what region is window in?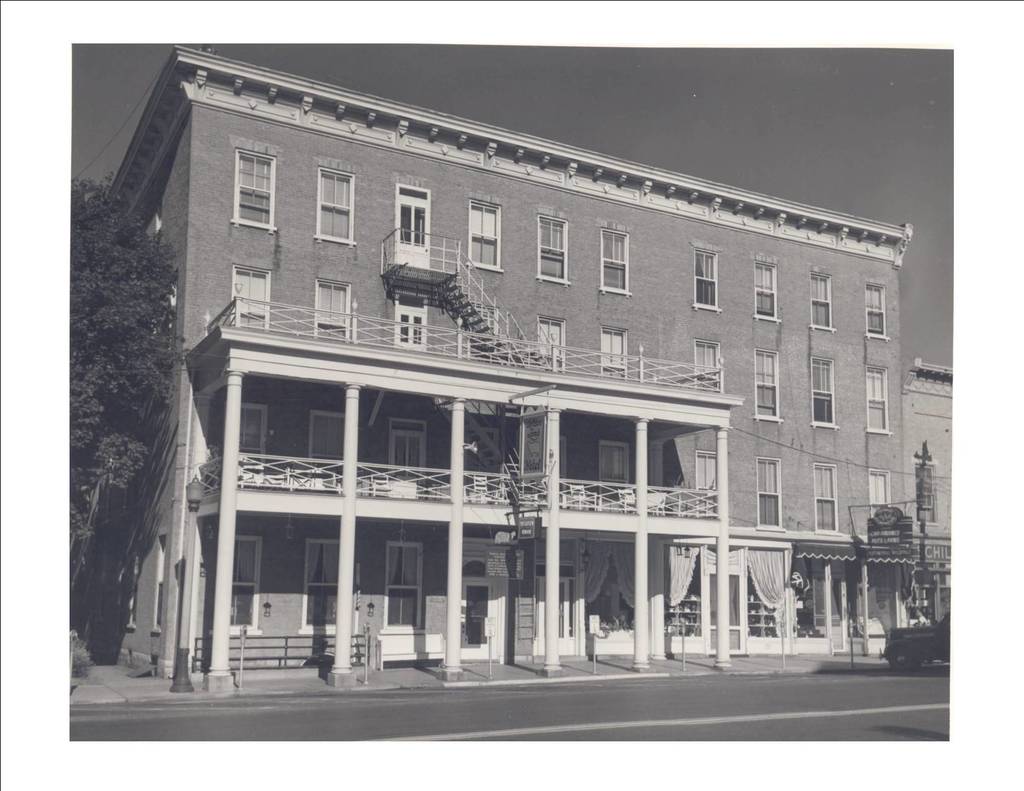
l=209, t=536, r=259, b=633.
